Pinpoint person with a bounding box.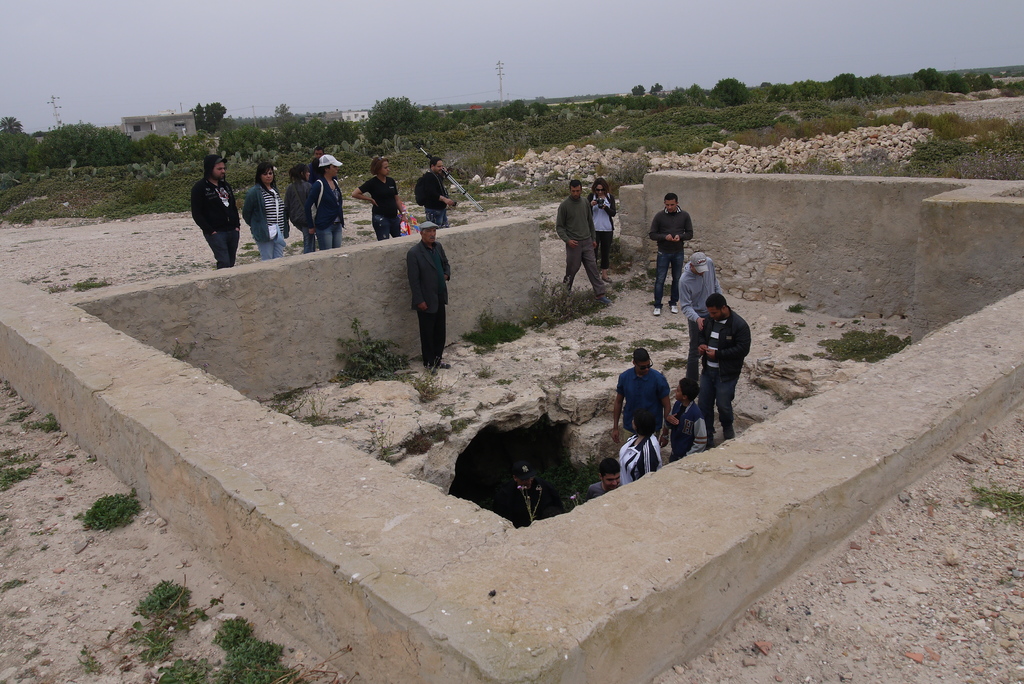
bbox=(196, 151, 455, 236).
